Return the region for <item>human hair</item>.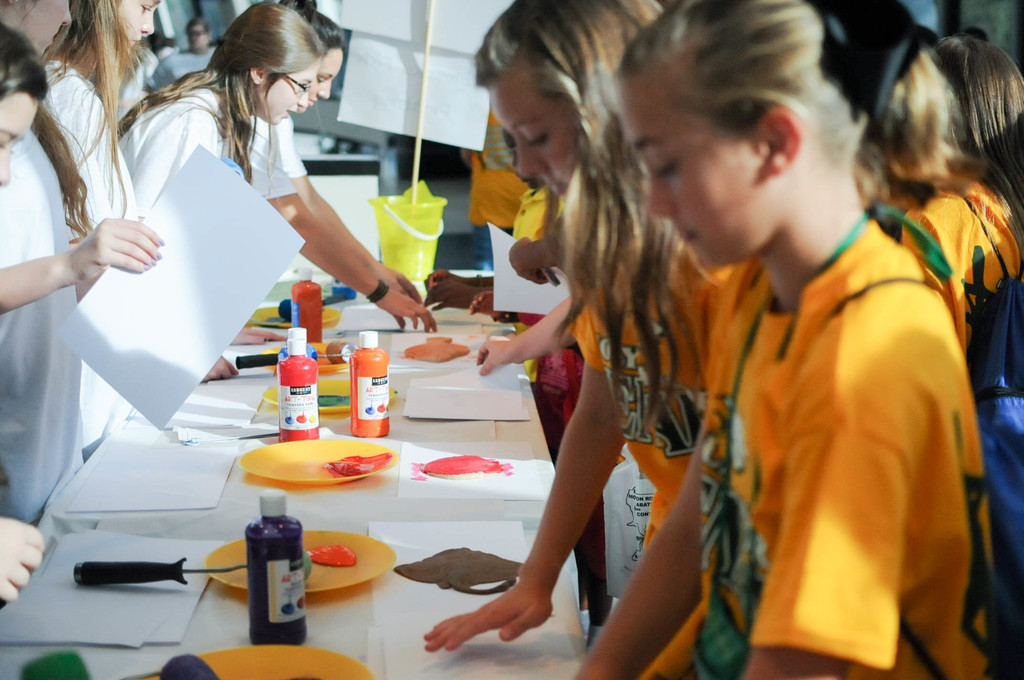
region(0, 24, 49, 103).
